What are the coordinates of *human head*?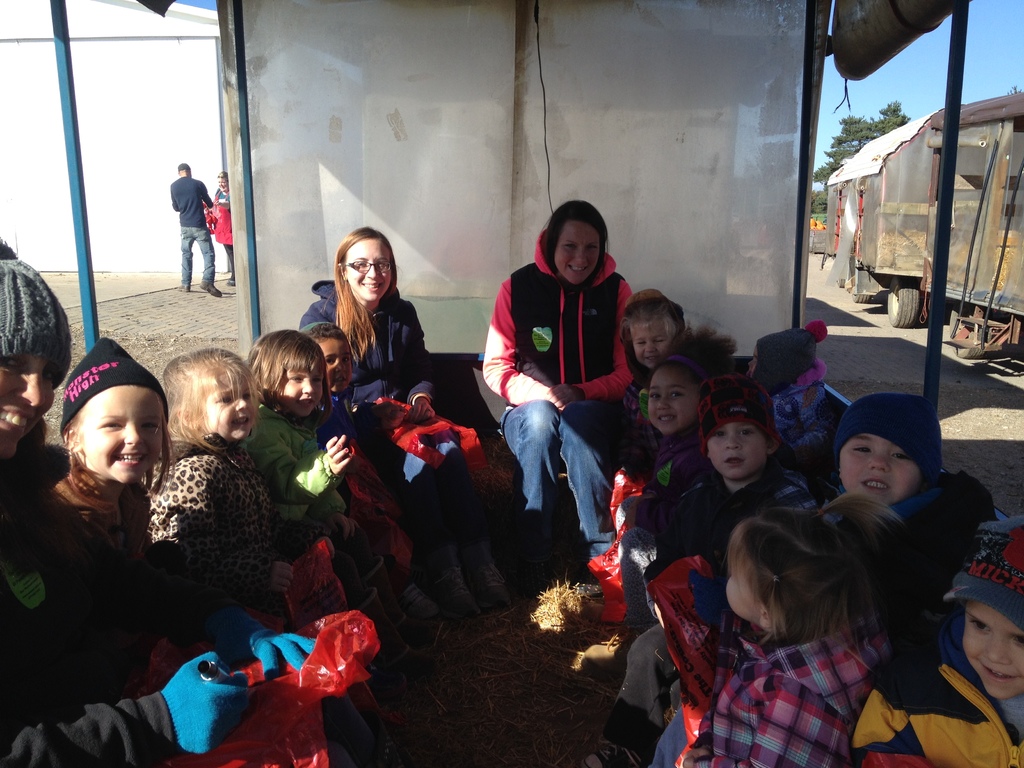
bbox=(332, 227, 398, 303).
